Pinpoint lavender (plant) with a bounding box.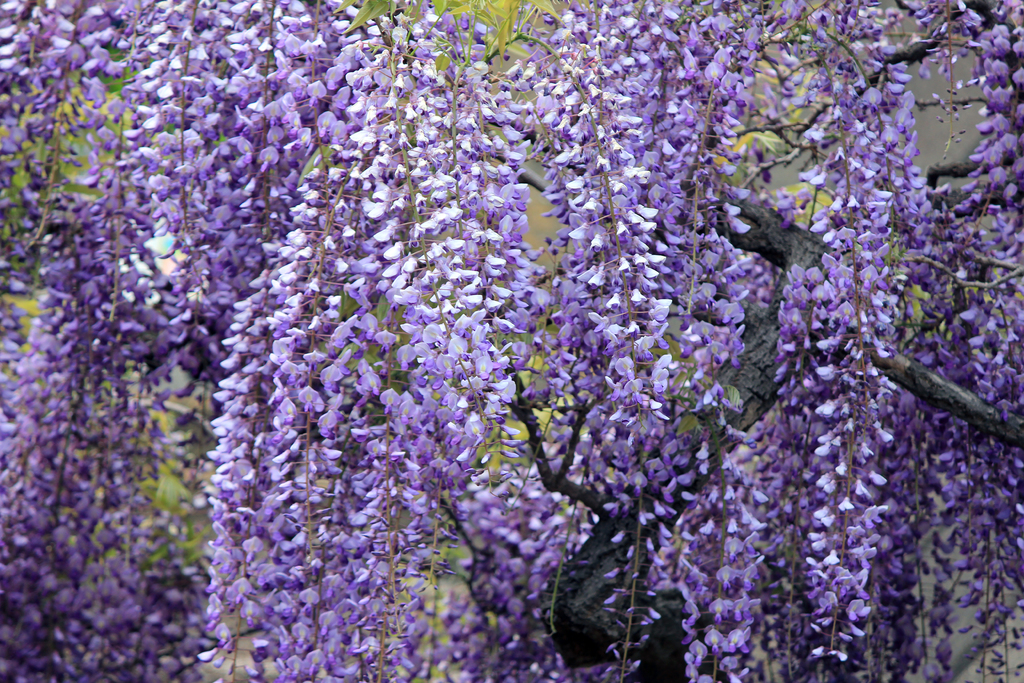
{"left": 344, "top": 24, "right": 426, "bottom": 311}.
